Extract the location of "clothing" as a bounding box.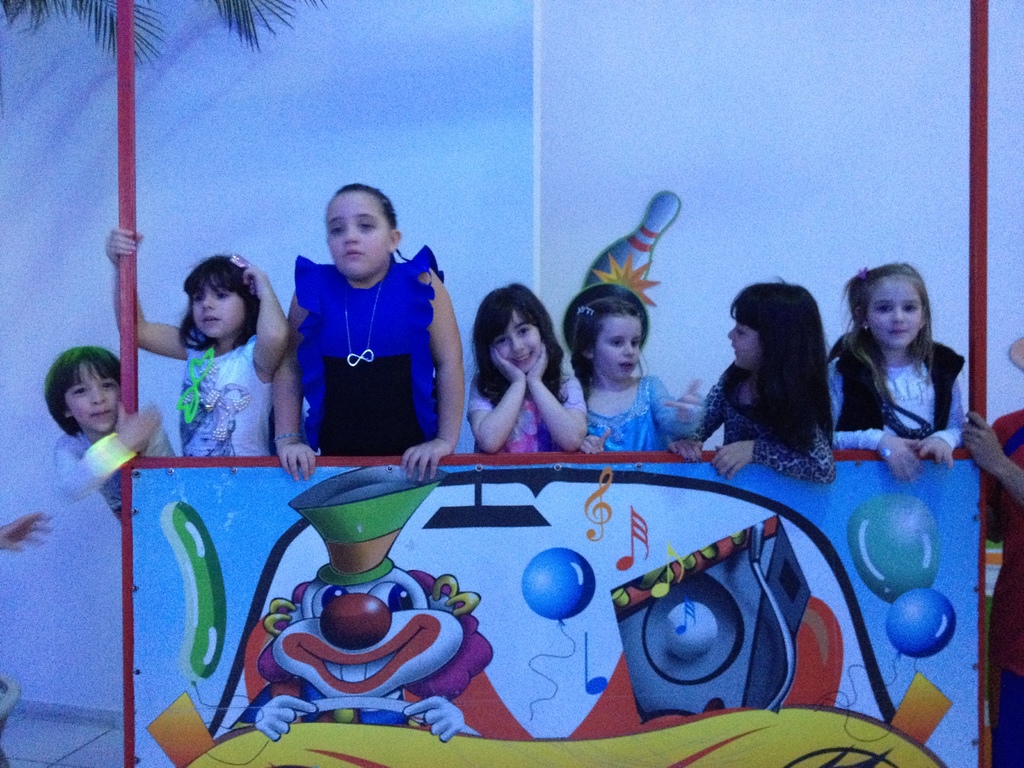
[x1=182, y1=331, x2=280, y2=455].
